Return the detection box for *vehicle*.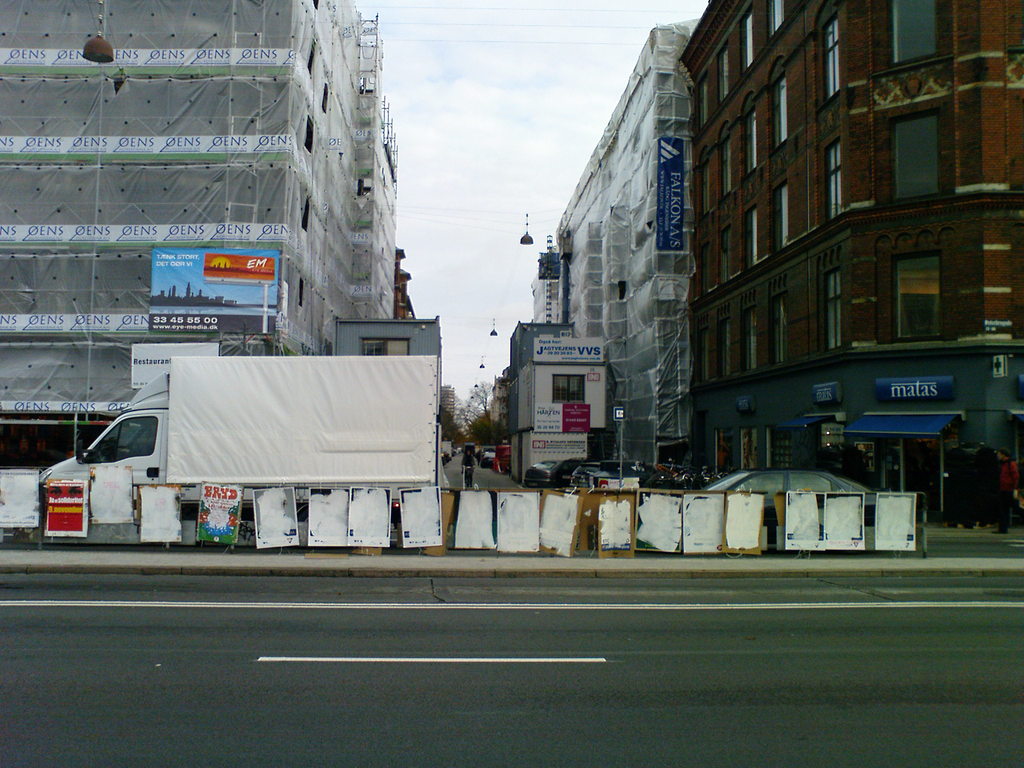
{"left": 691, "top": 471, "right": 889, "bottom": 527}.
